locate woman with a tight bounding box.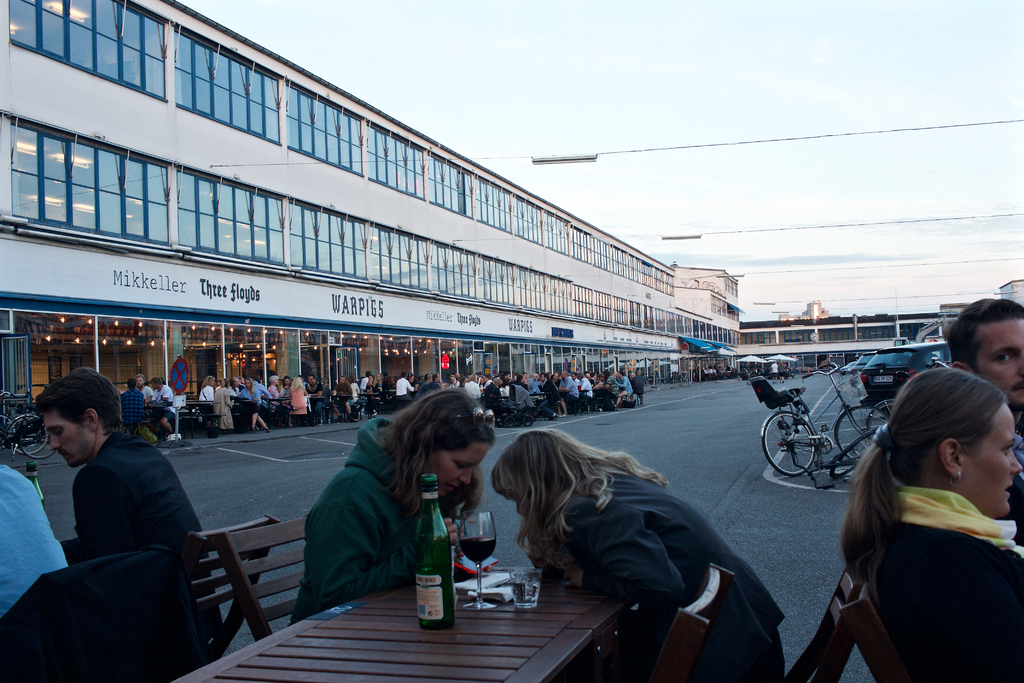
pyautogui.locateOnScreen(280, 386, 497, 630).
